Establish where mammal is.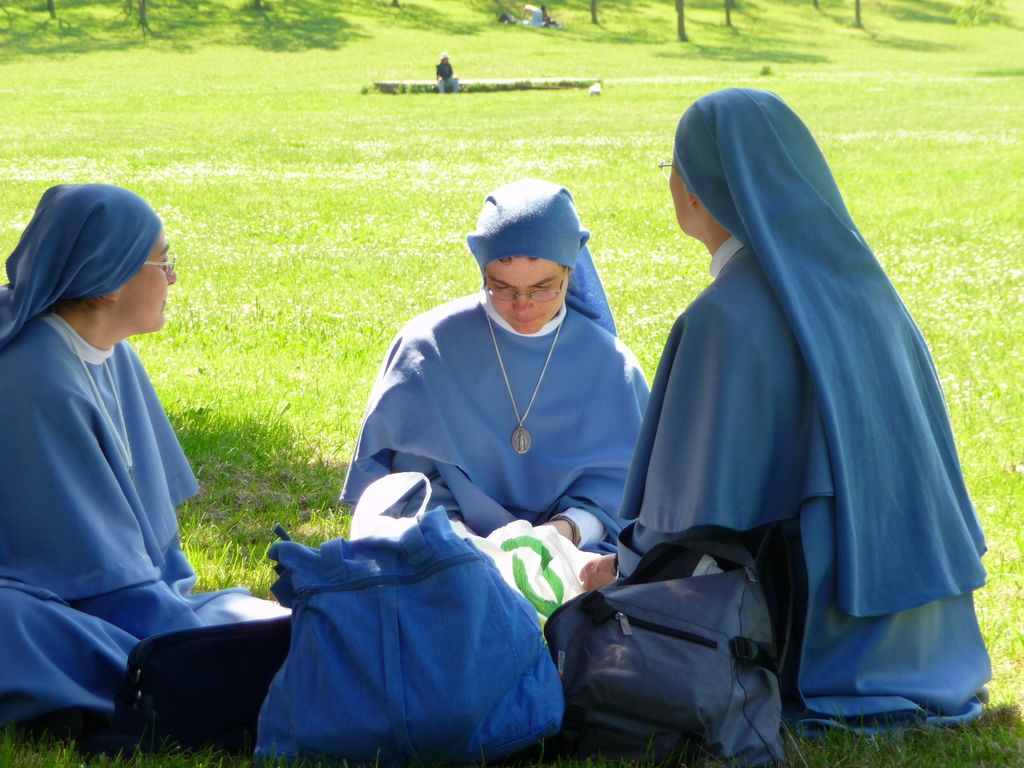
Established at pyautogui.locateOnScreen(435, 51, 460, 94).
